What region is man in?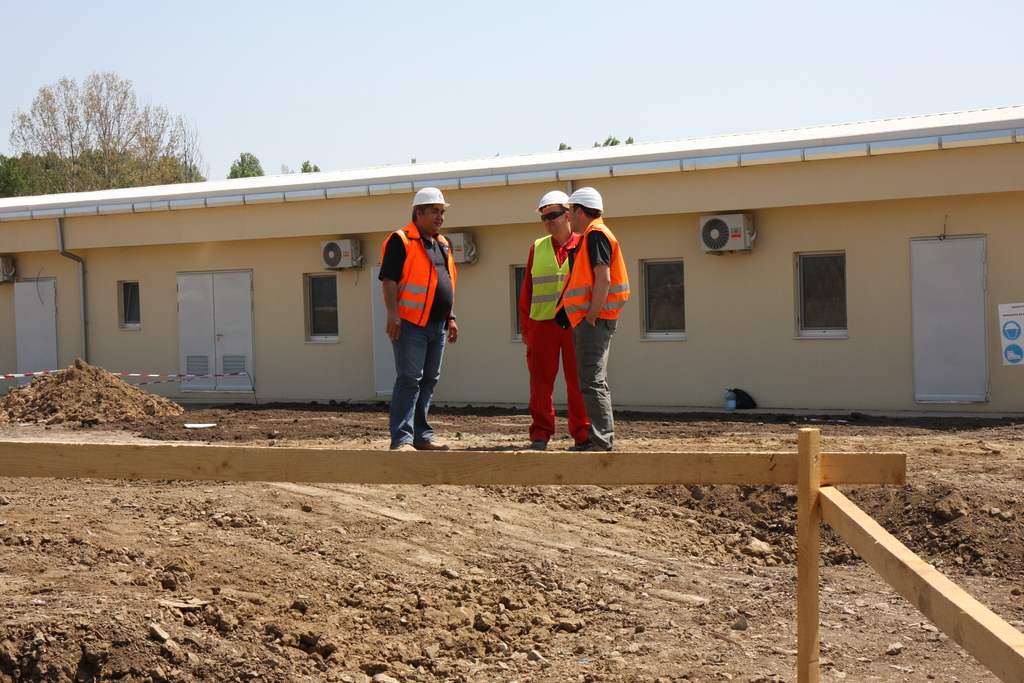
select_region(376, 183, 473, 454).
